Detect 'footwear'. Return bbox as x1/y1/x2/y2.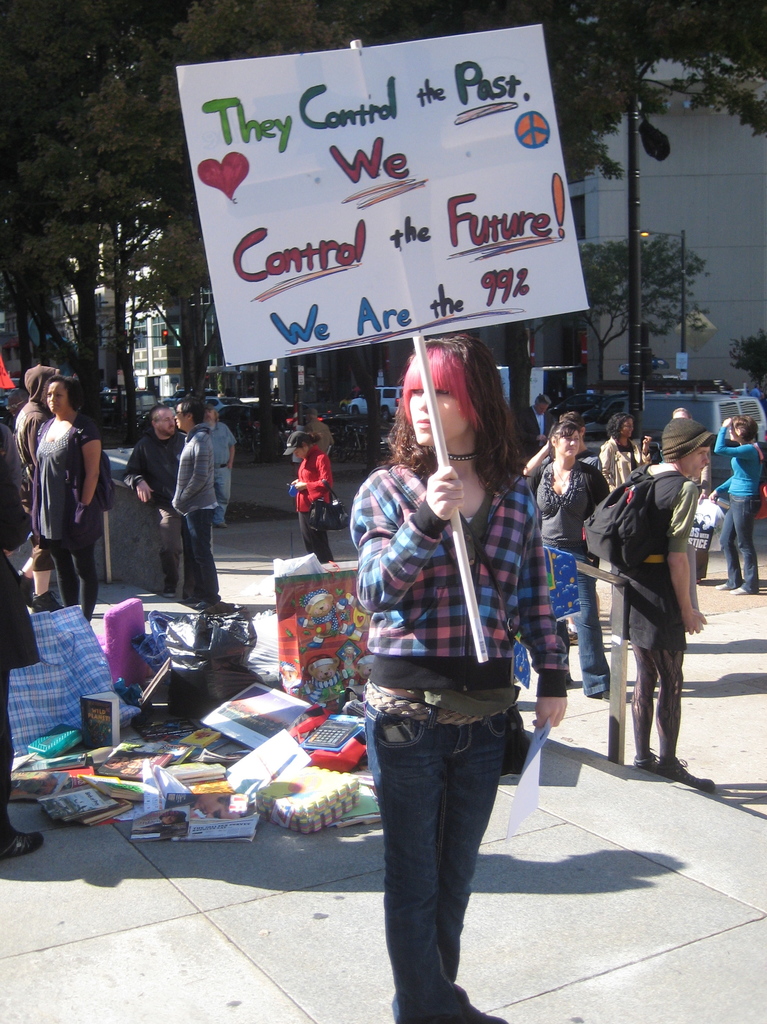
0/829/44/862.
